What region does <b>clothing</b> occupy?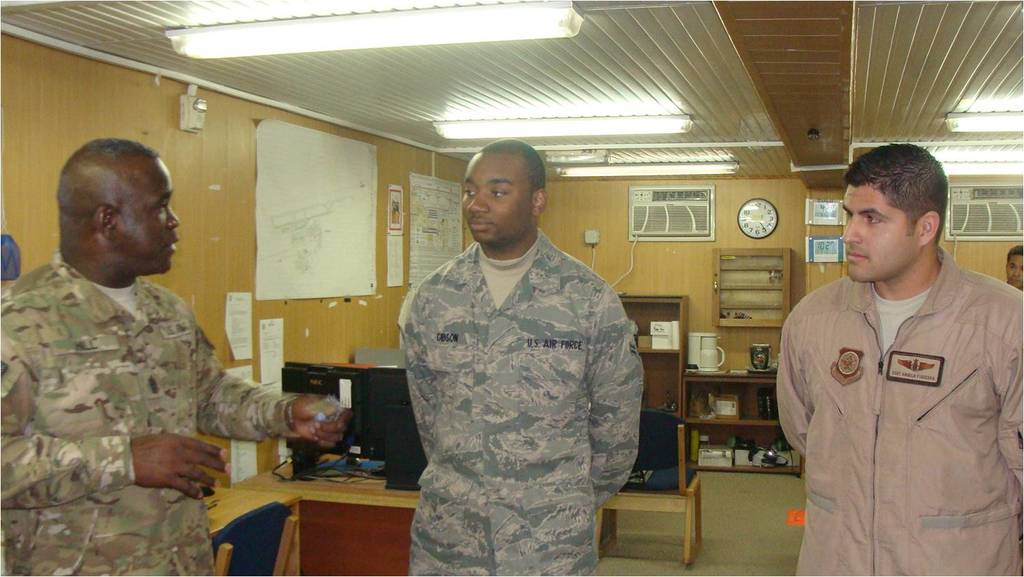
pyautogui.locateOnScreen(387, 192, 652, 560).
